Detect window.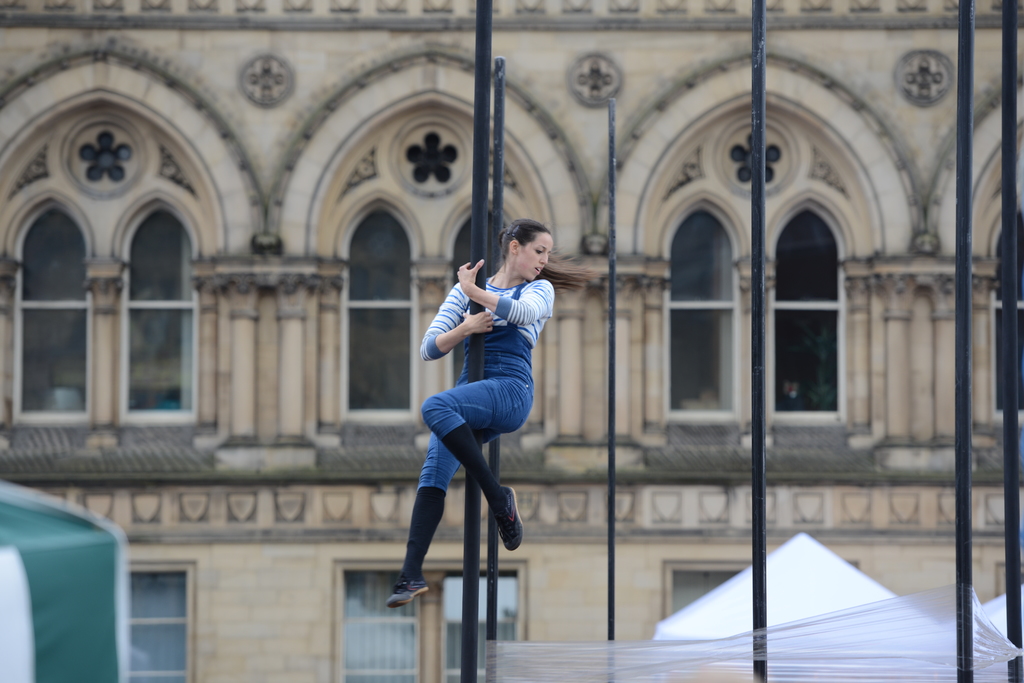
Detected at (x1=111, y1=563, x2=188, y2=657).
